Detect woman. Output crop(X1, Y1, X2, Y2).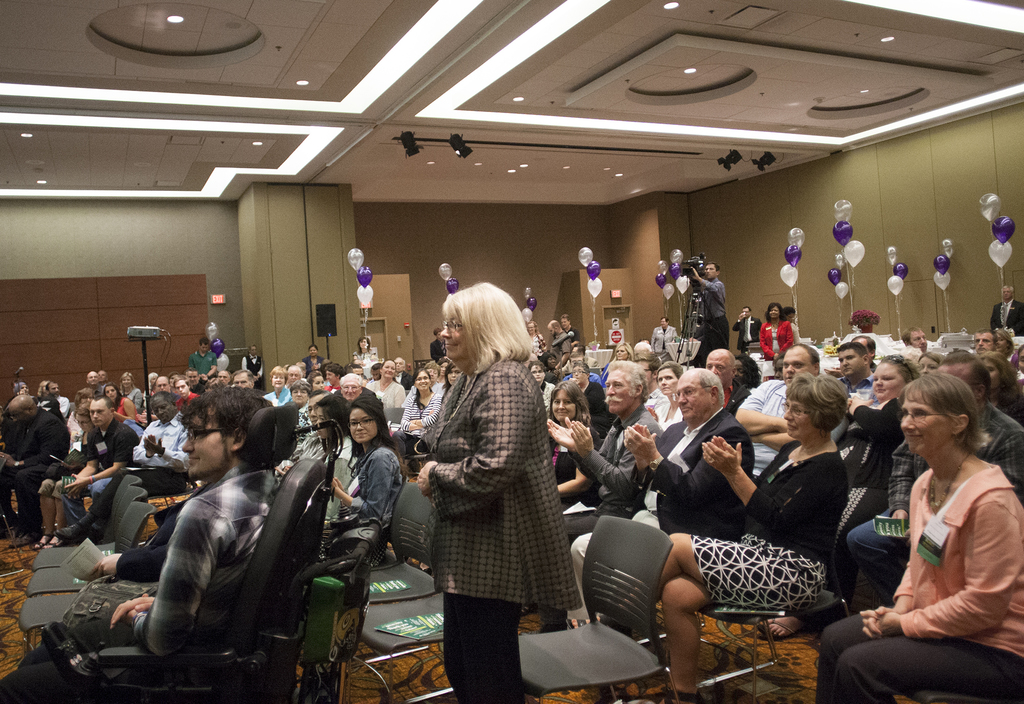
crop(733, 353, 764, 394).
